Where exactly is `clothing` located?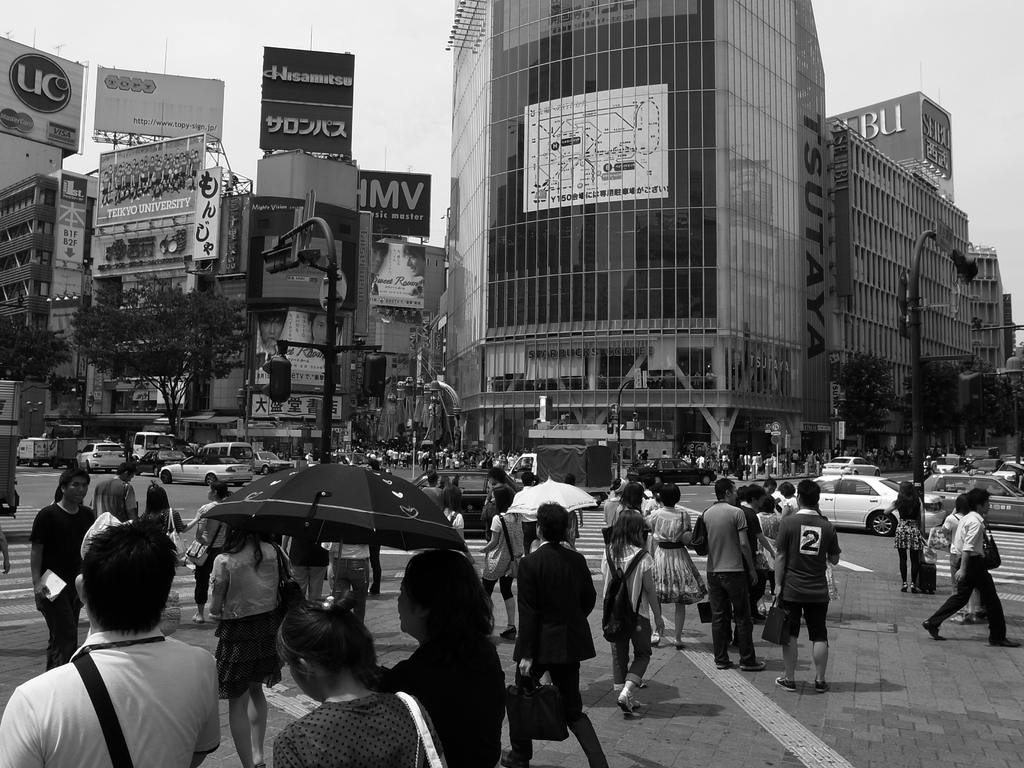
Its bounding box is (650,499,706,605).
